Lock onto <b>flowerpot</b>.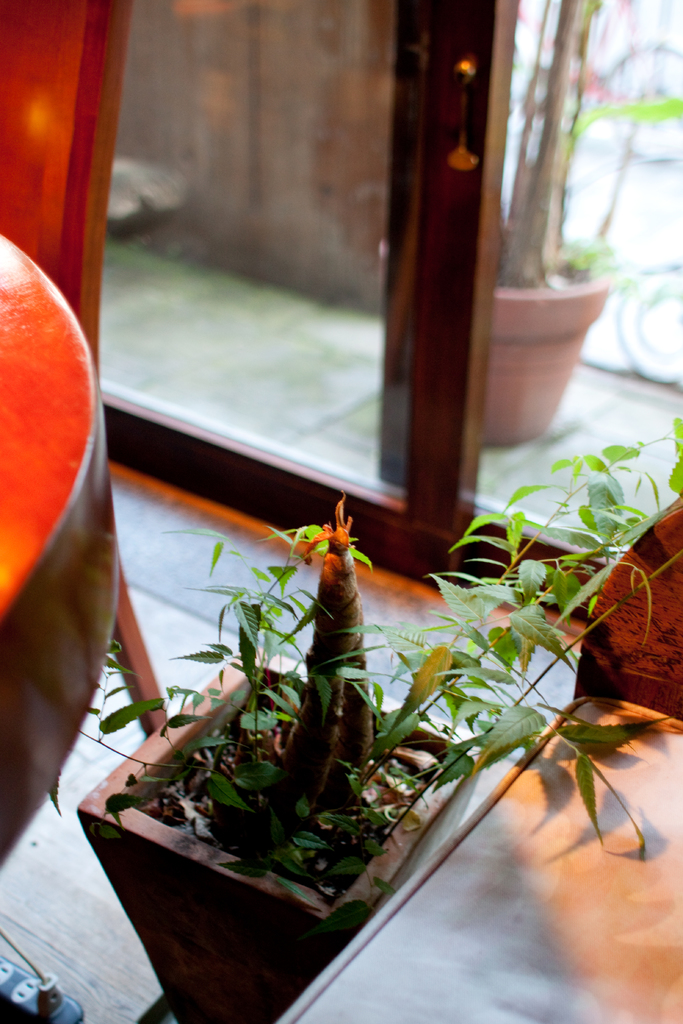
Locked: l=78, t=644, r=484, b=1023.
